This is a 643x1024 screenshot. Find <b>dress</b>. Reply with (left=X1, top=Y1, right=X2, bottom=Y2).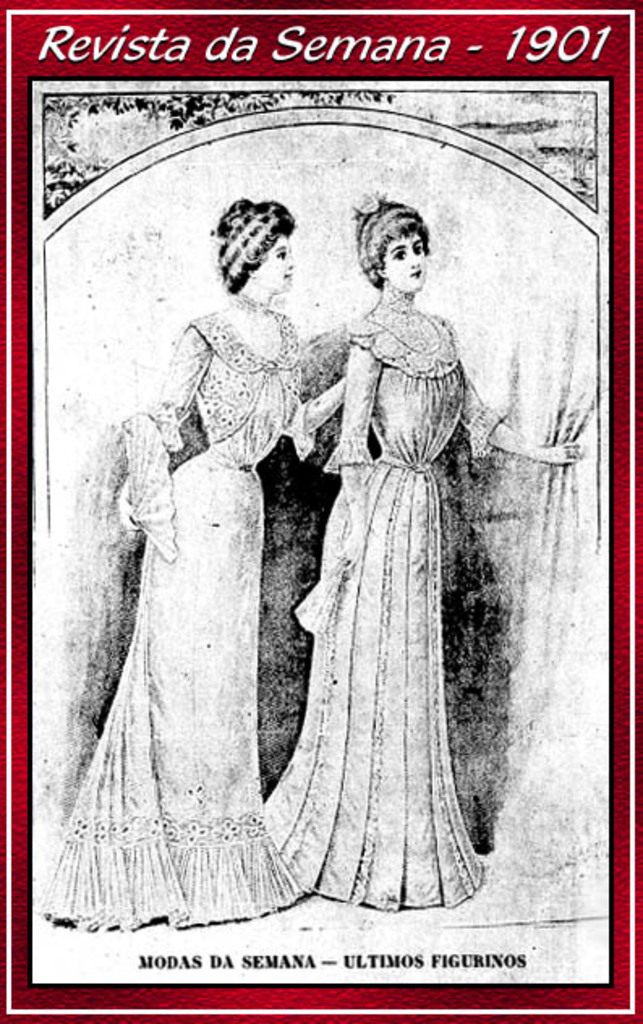
(left=256, top=293, right=492, bottom=898).
